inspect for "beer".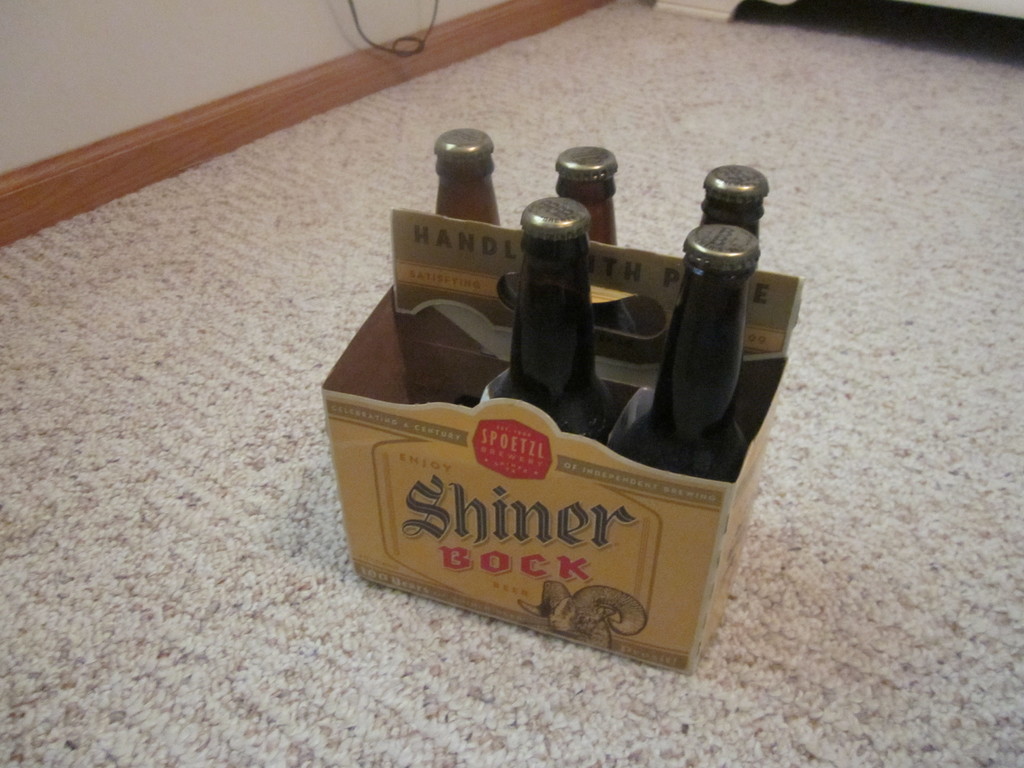
Inspection: rect(554, 148, 617, 248).
